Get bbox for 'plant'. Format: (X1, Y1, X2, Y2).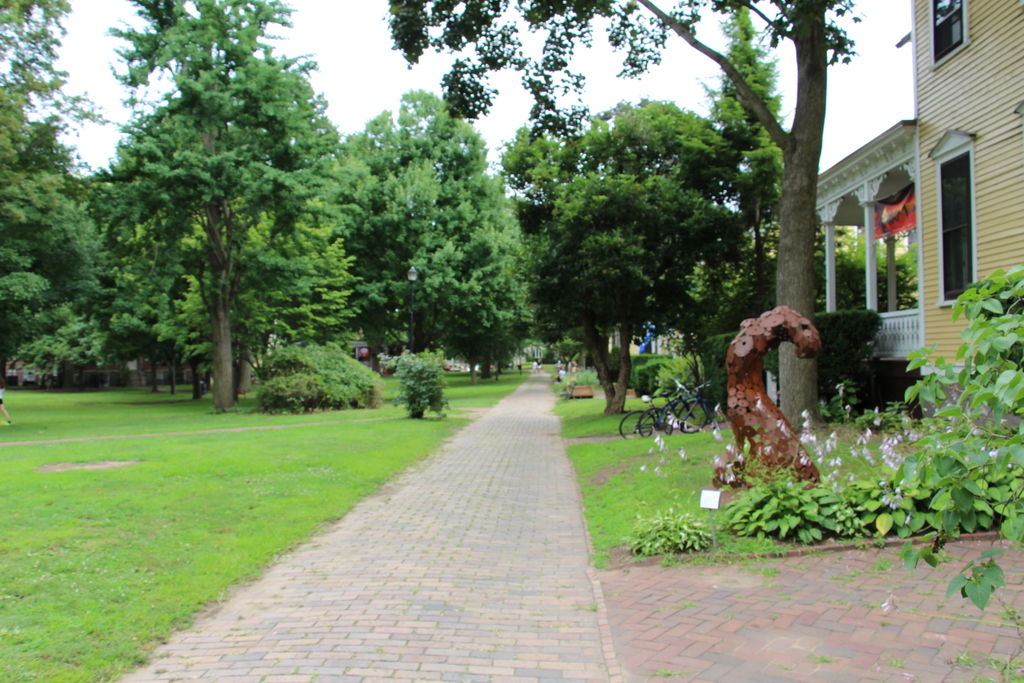
(847, 477, 917, 539).
